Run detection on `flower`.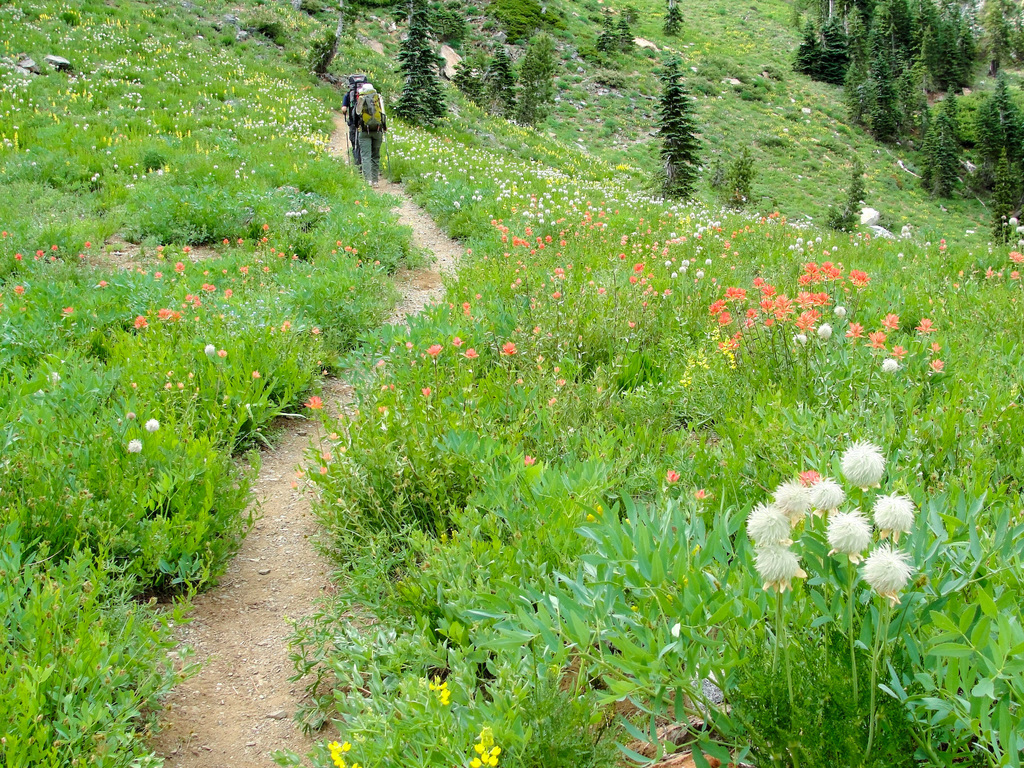
Result: (867,332,887,349).
